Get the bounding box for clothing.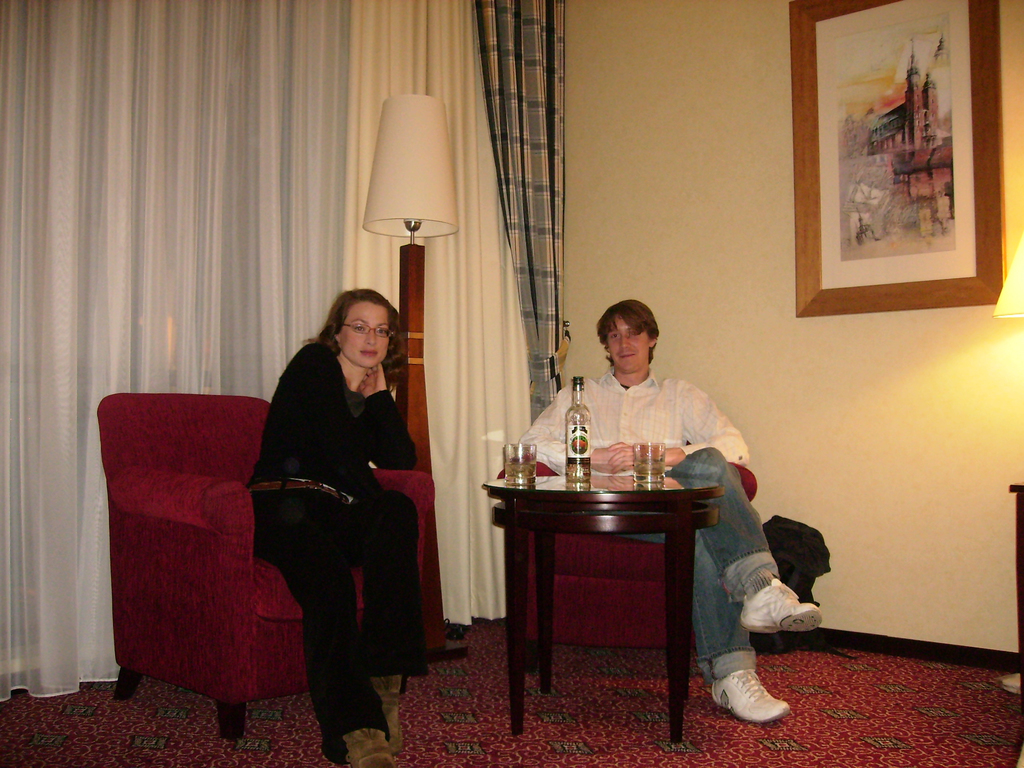
l=221, t=294, r=413, b=746.
